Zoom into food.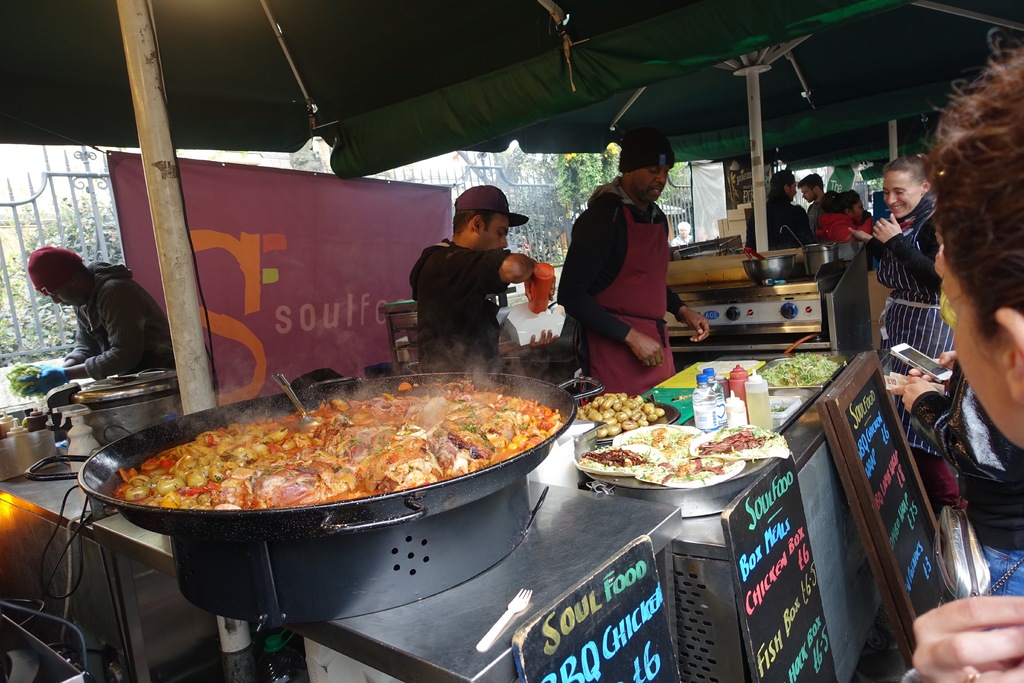
Zoom target: <bbox>573, 422, 783, 485</bbox>.
